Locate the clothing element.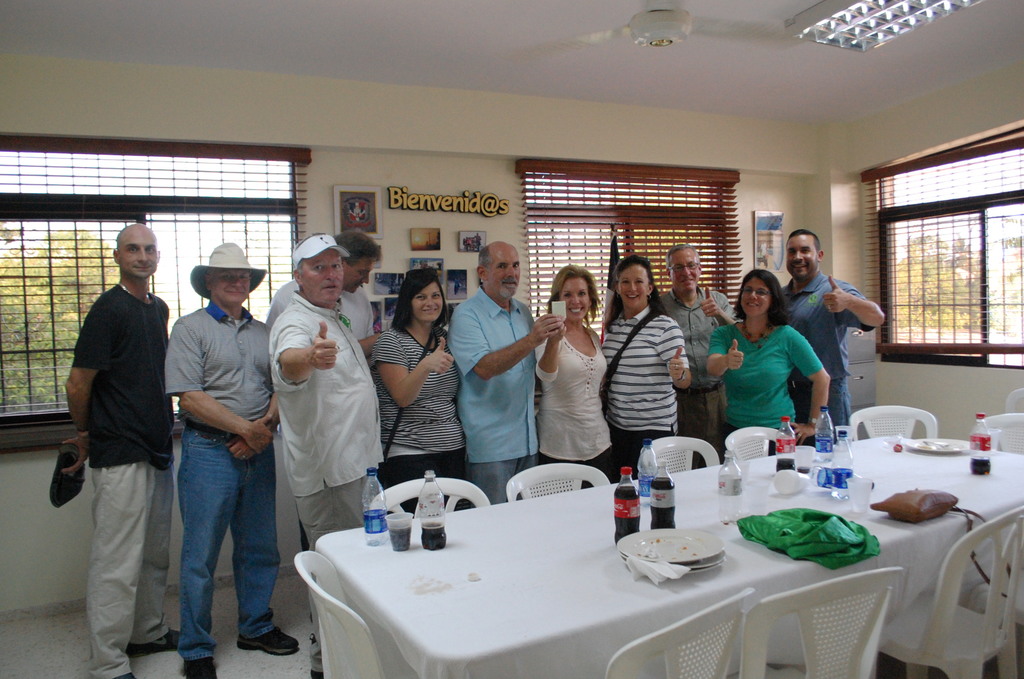
Element bbox: 785 268 875 426.
